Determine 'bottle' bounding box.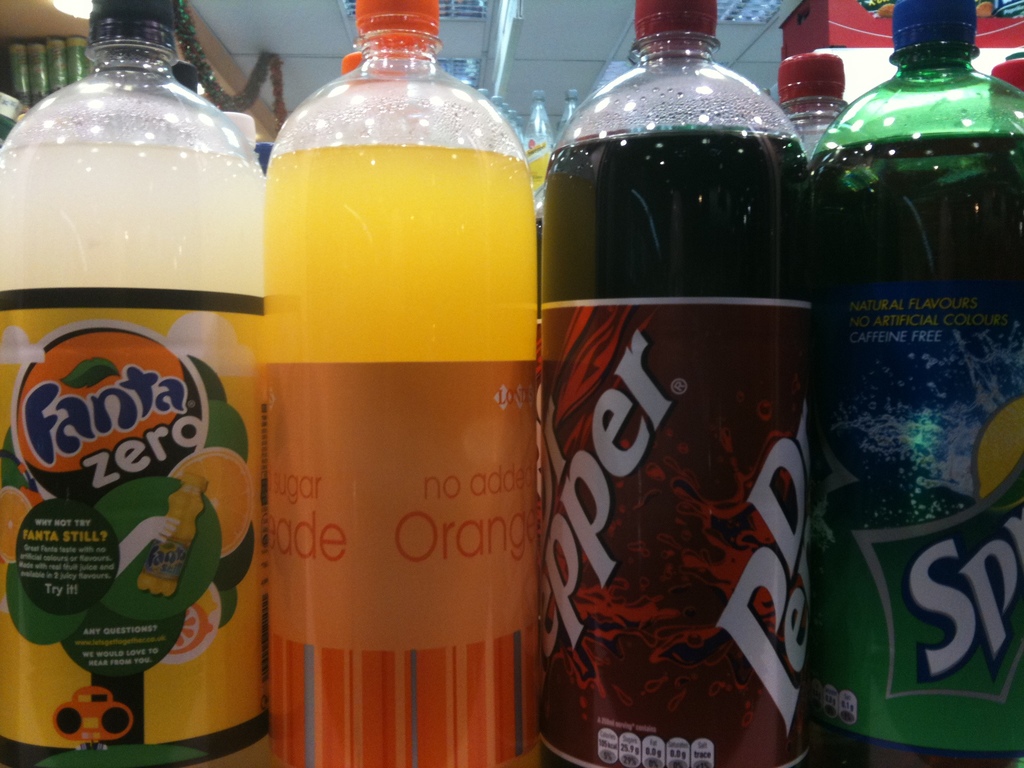
Determined: {"left": 823, "top": 0, "right": 1023, "bottom": 766}.
